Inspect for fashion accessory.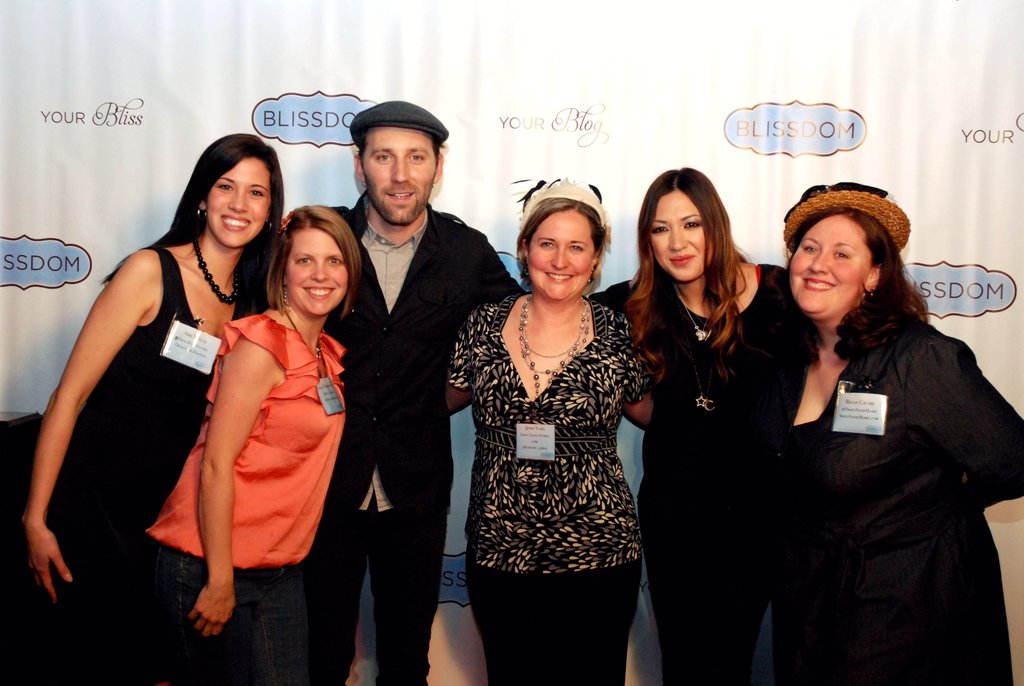
Inspection: <box>275,210,292,238</box>.
